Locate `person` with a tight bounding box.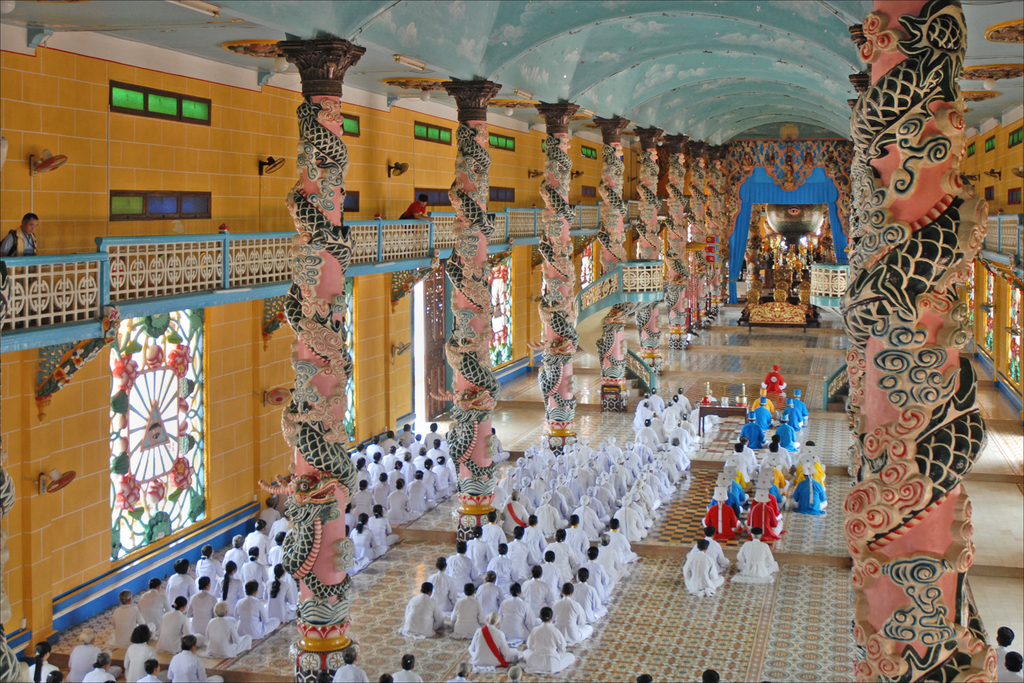
select_region(501, 524, 538, 574).
